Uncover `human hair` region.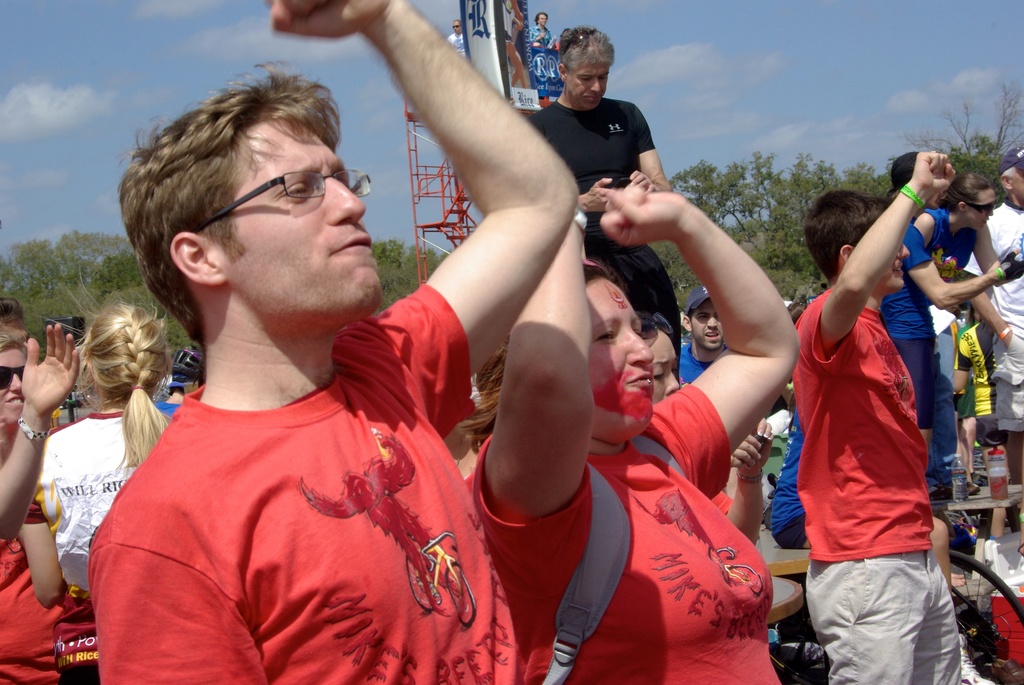
Uncovered: l=454, t=338, r=504, b=442.
